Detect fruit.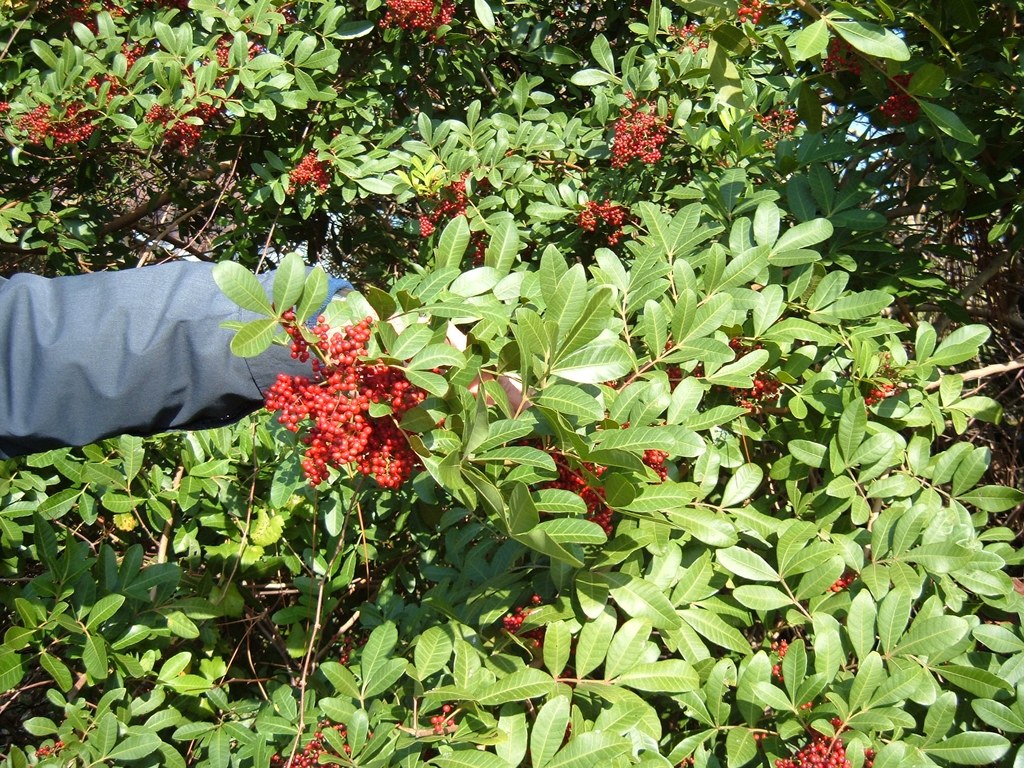
Detected at 779:733:870:767.
